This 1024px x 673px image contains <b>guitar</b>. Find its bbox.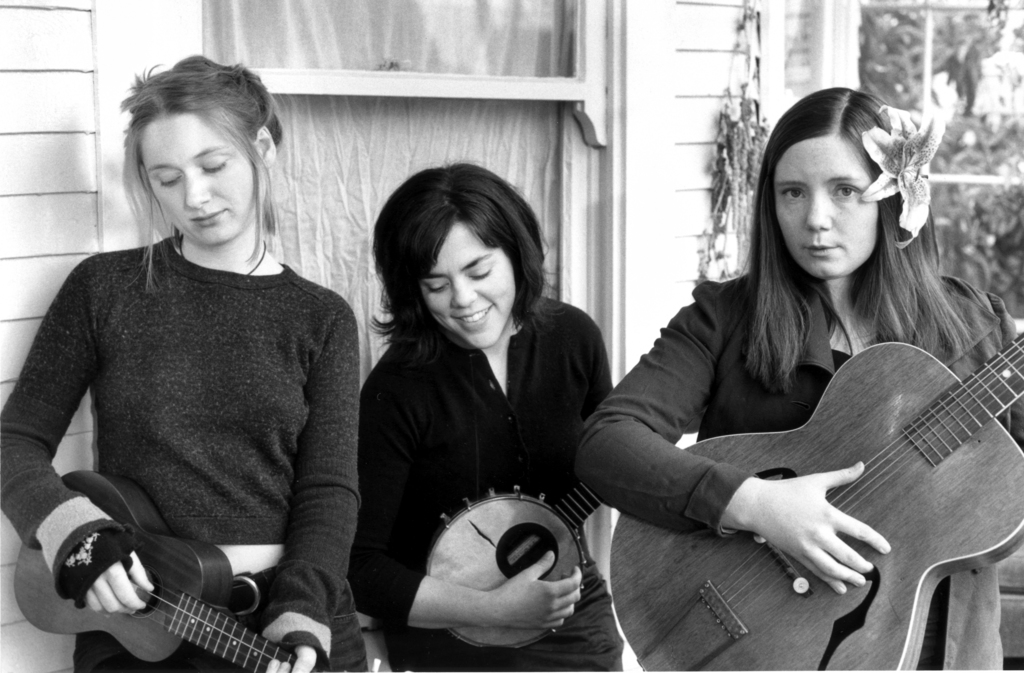
box=[15, 472, 344, 672].
